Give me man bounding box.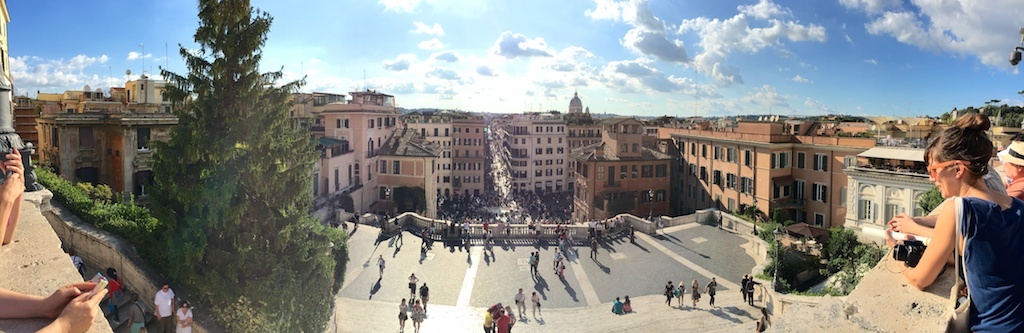
rect(532, 251, 538, 272).
